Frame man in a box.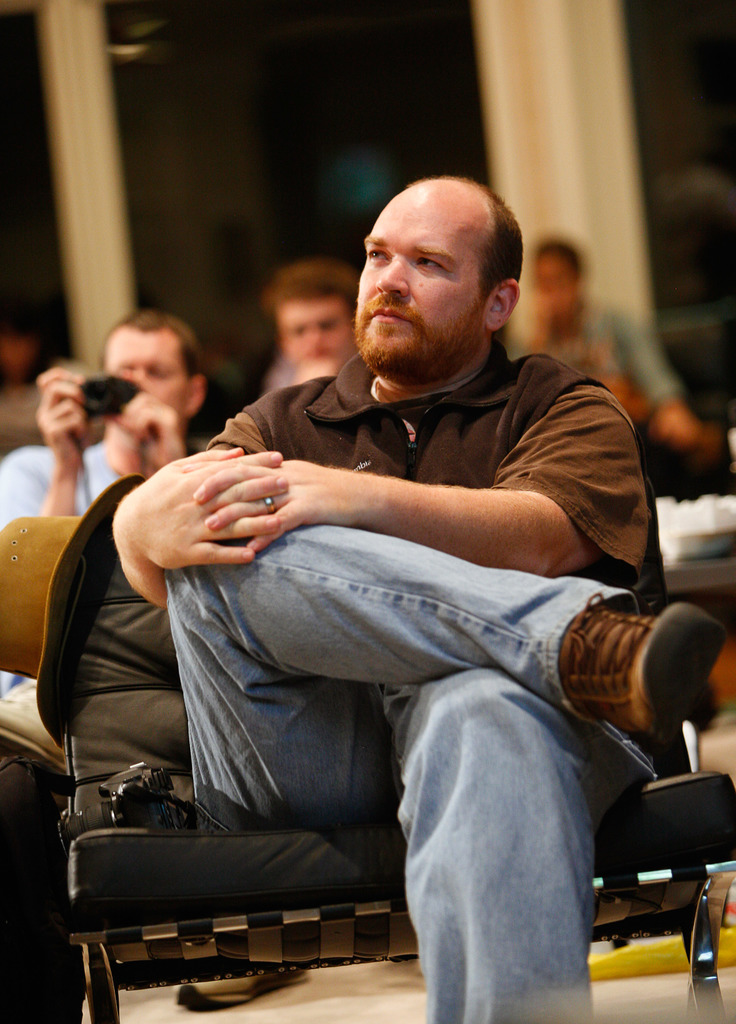
pyautogui.locateOnScreen(92, 168, 671, 998).
